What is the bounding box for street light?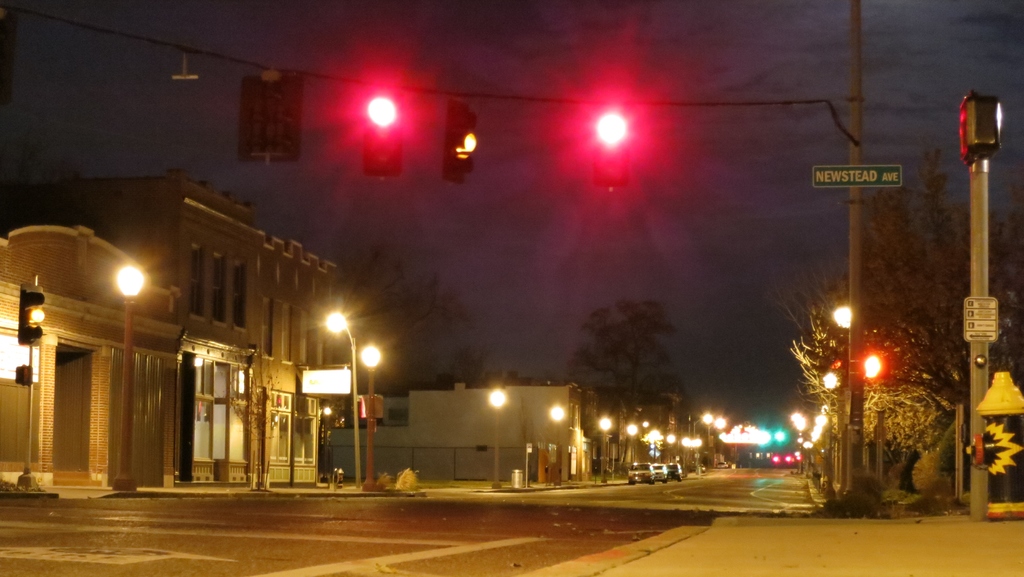
bbox=(109, 249, 145, 485).
